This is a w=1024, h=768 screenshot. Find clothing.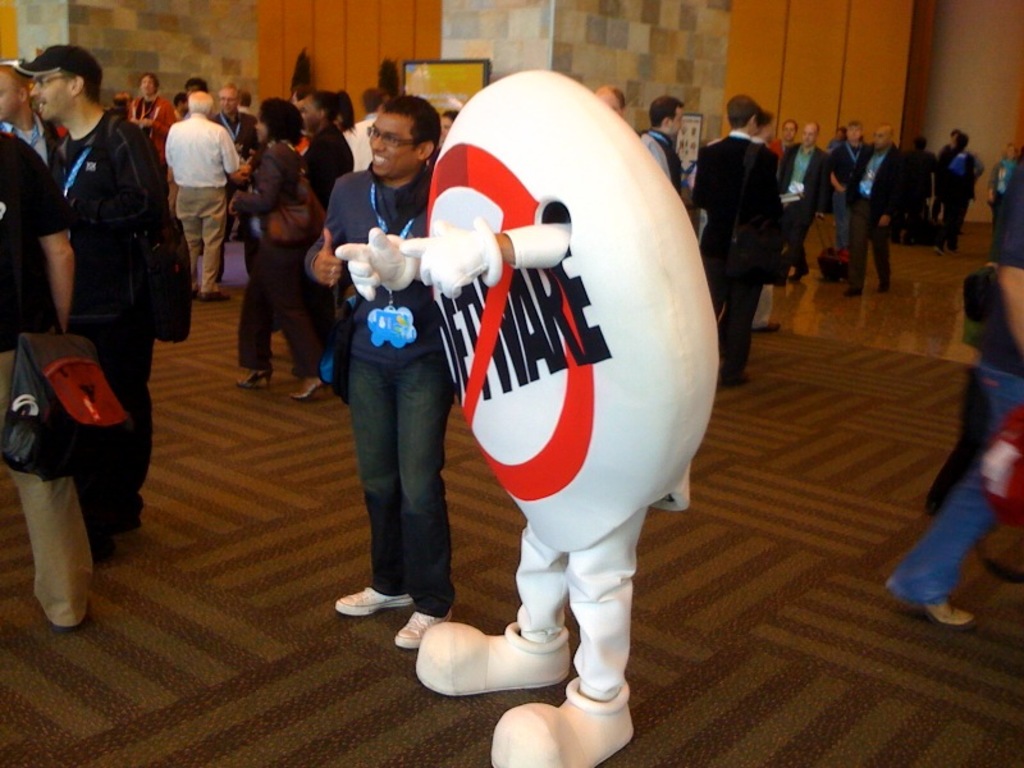
Bounding box: rect(298, 123, 349, 339).
